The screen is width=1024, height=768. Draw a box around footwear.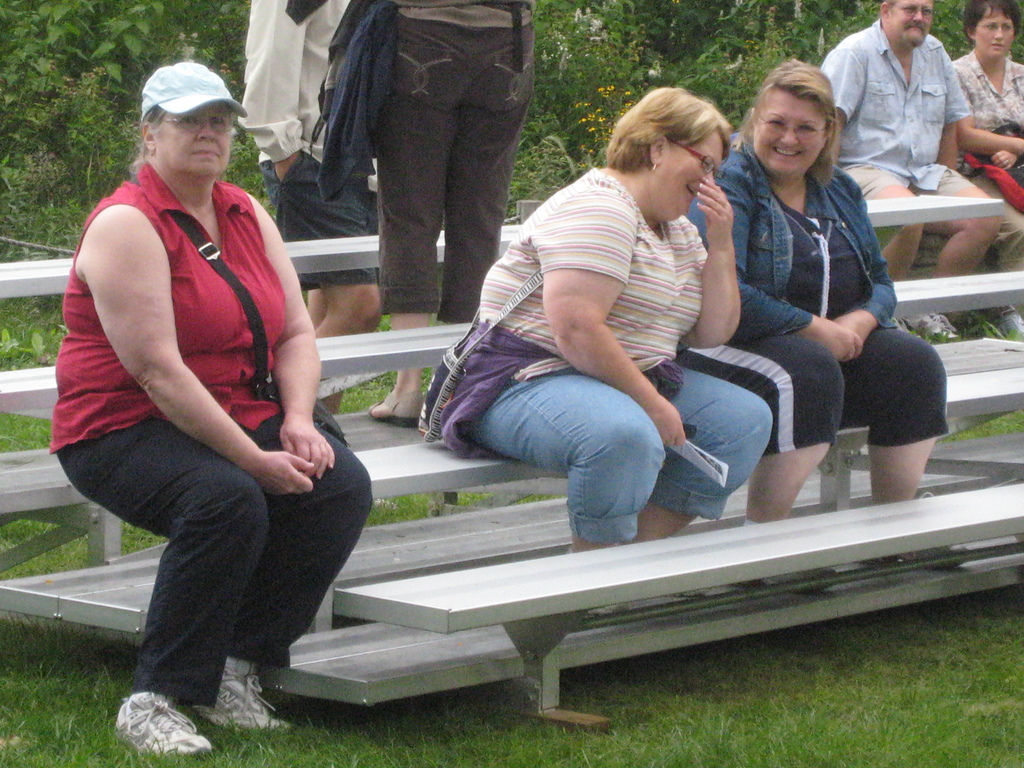
detection(984, 307, 1023, 342).
